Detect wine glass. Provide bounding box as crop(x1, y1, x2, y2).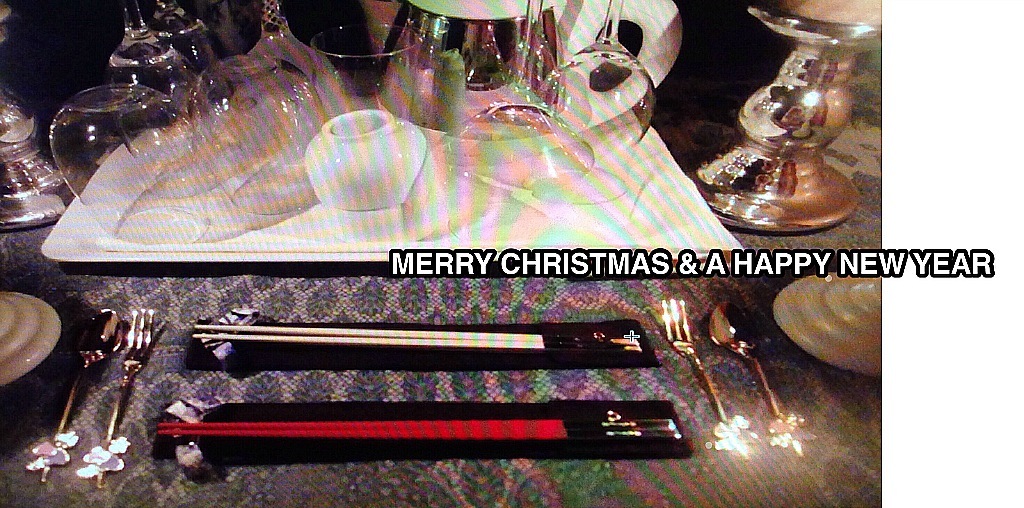
crop(484, 0, 573, 116).
